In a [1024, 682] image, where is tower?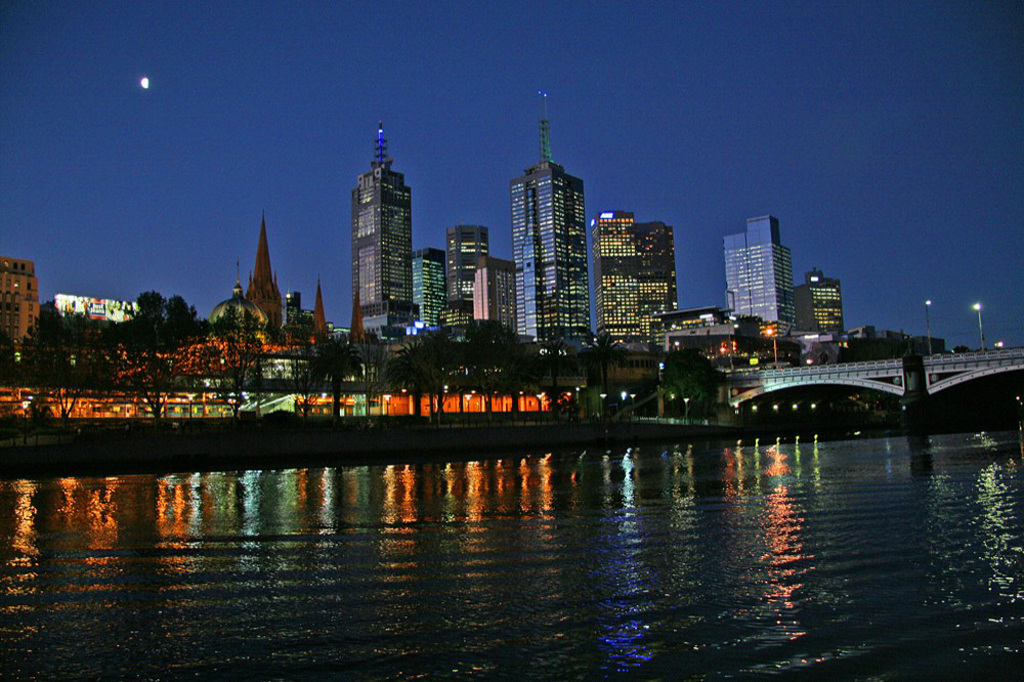
x1=247, y1=217, x2=282, y2=335.
